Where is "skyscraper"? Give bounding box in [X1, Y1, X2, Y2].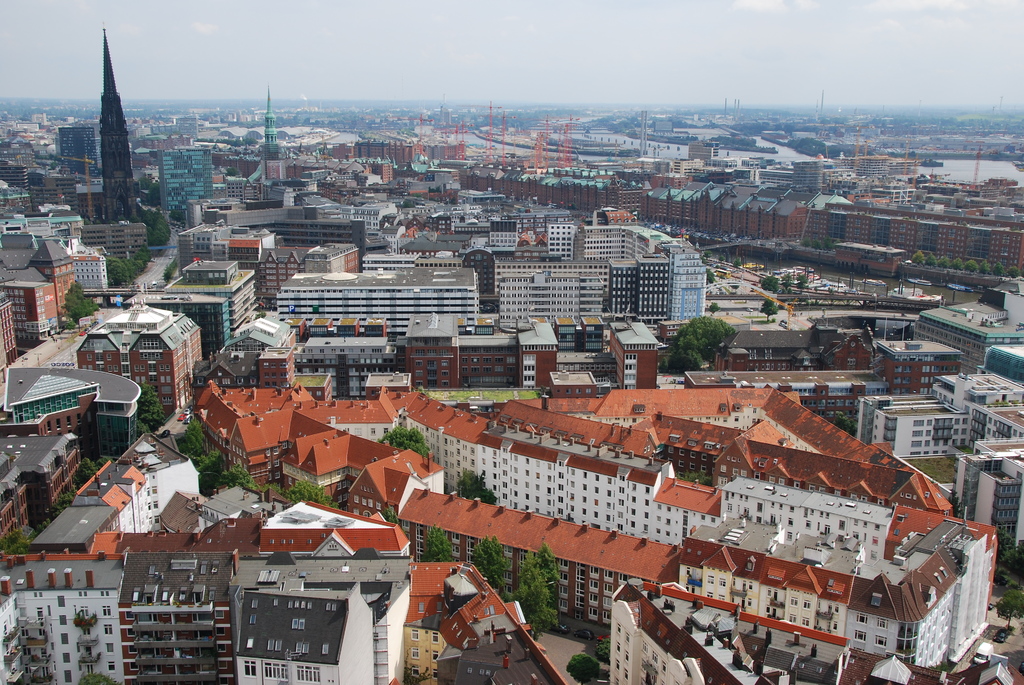
[169, 260, 261, 337].
